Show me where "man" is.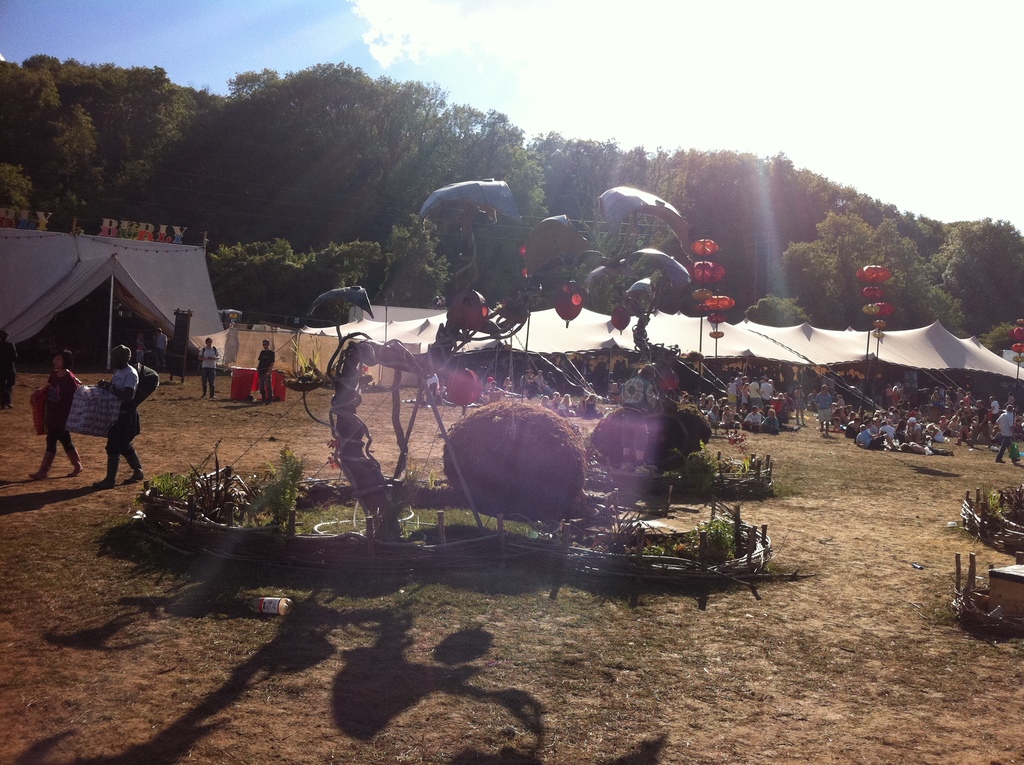
"man" is at region(93, 346, 145, 499).
